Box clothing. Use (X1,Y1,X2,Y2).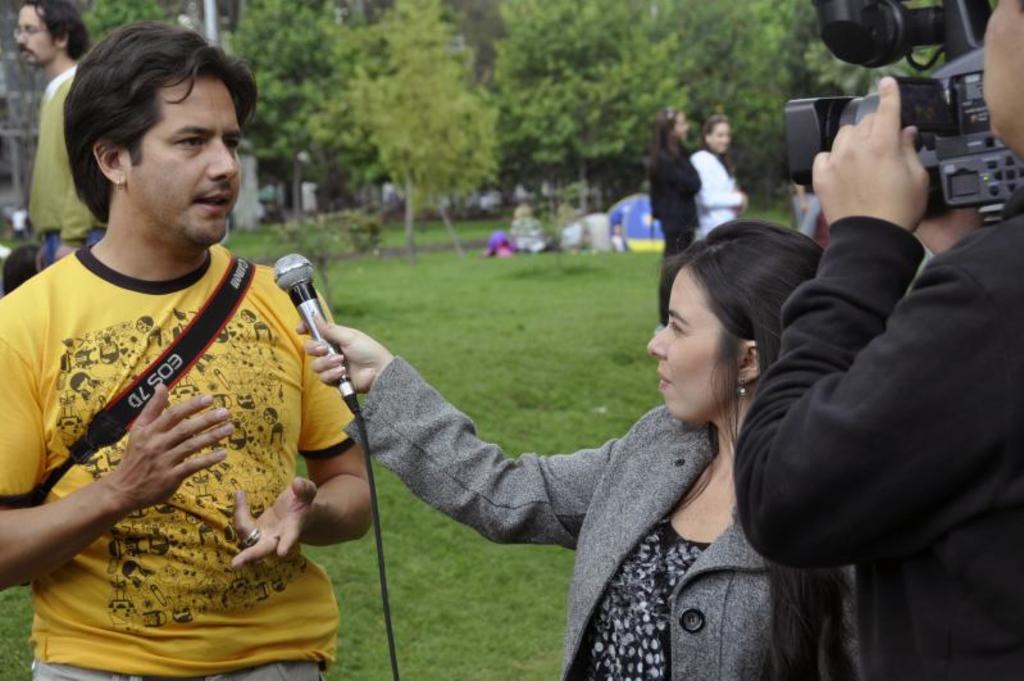
(791,186,820,233).
